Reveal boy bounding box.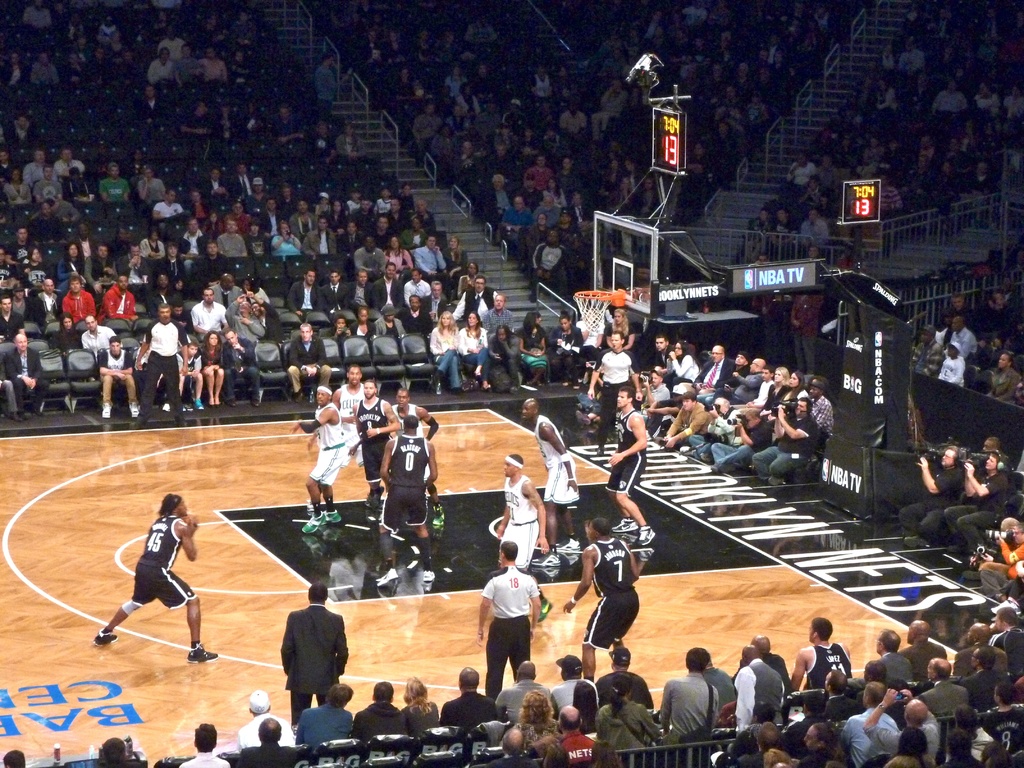
Revealed: x1=372 y1=416 x2=438 y2=582.
